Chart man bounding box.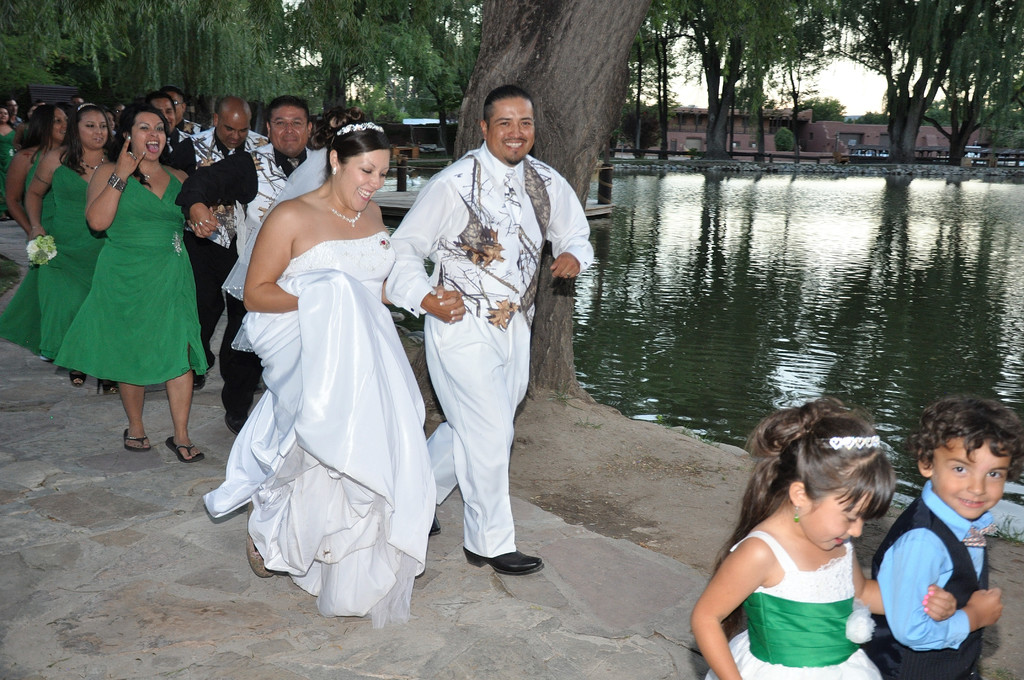
Charted: [7, 101, 22, 125].
